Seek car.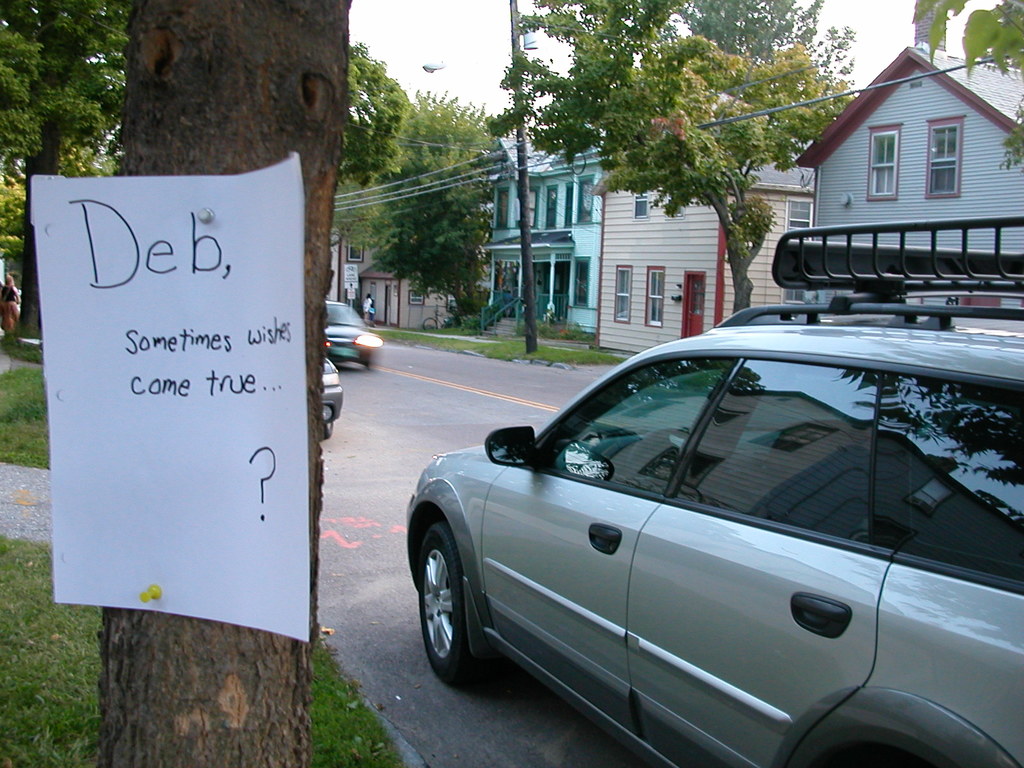
bbox=[318, 291, 387, 369].
